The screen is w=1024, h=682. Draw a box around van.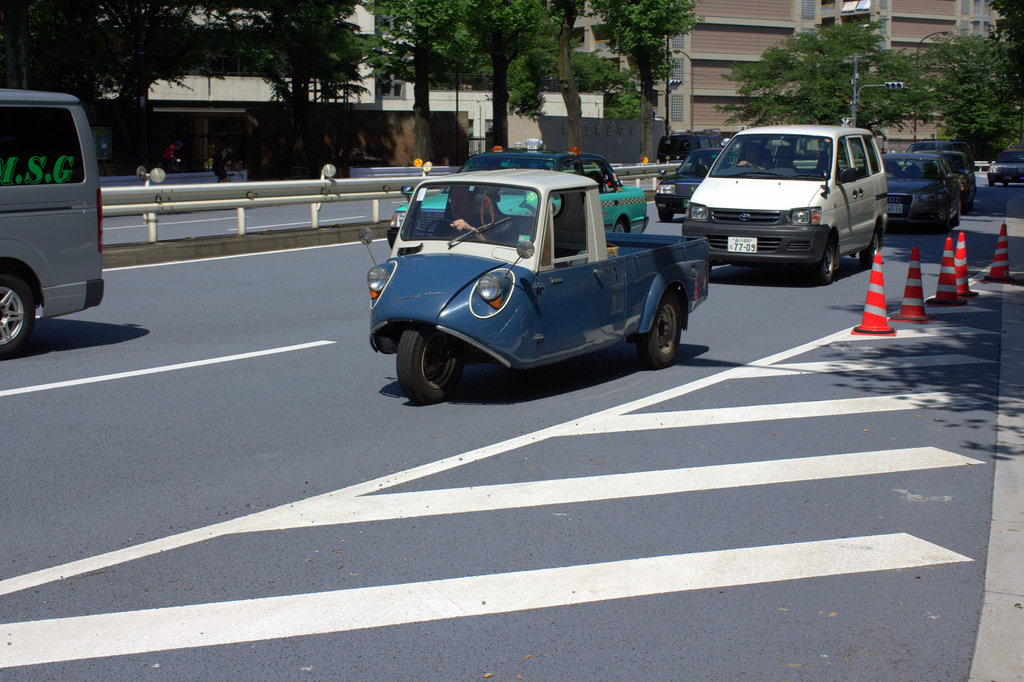
bbox=[683, 126, 894, 285].
